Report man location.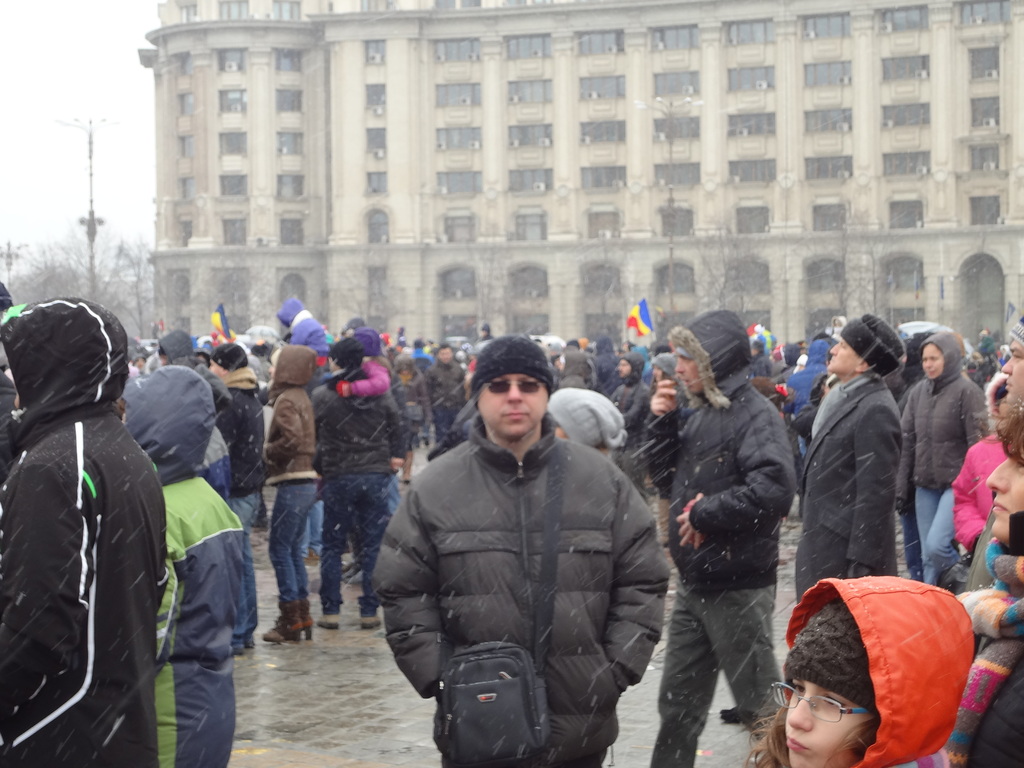
Report: bbox=(793, 315, 907, 604).
